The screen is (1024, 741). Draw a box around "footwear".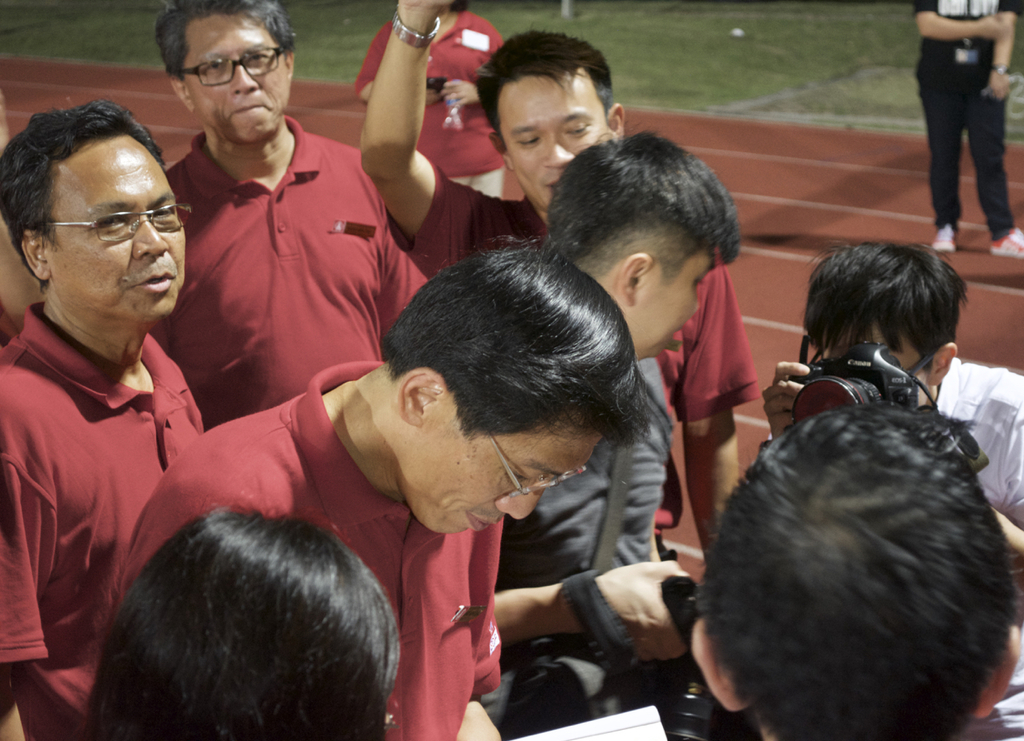
bbox=(984, 227, 1023, 260).
